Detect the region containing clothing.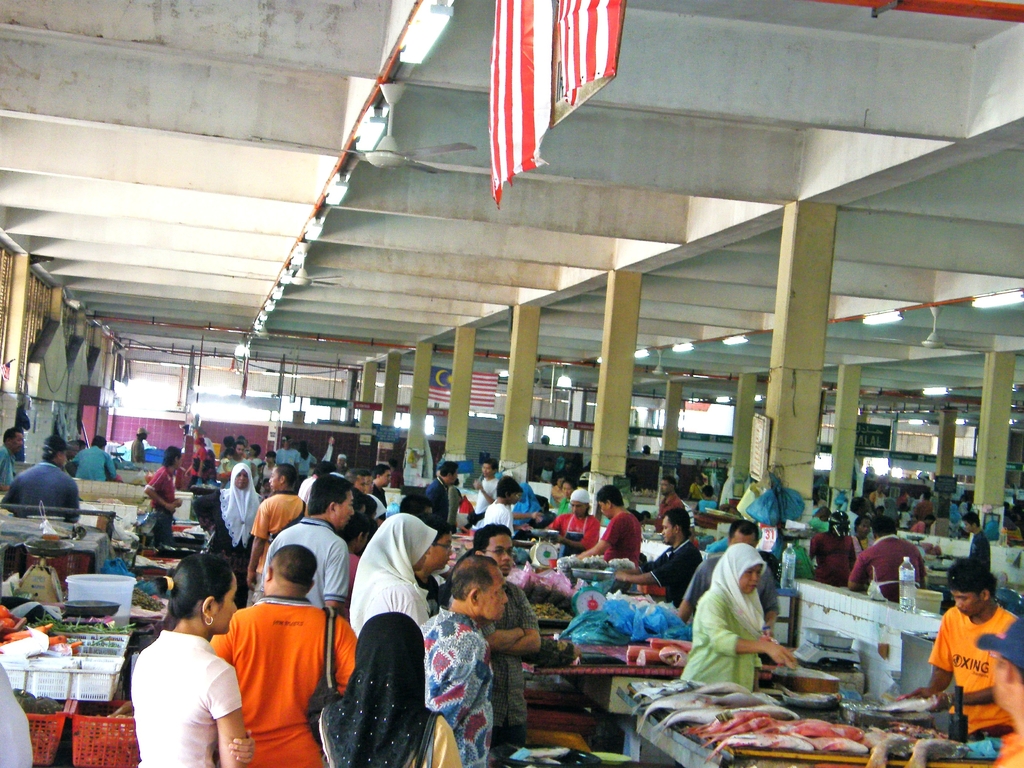
x1=317, y1=440, x2=337, y2=462.
